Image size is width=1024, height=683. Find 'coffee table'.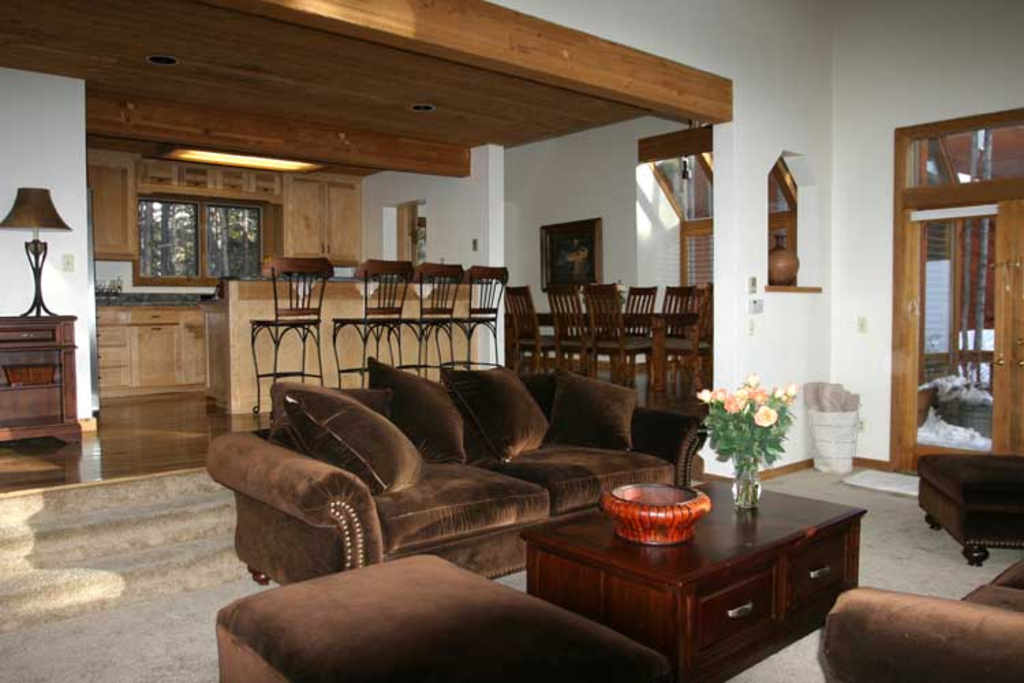
531 490 849 667.
